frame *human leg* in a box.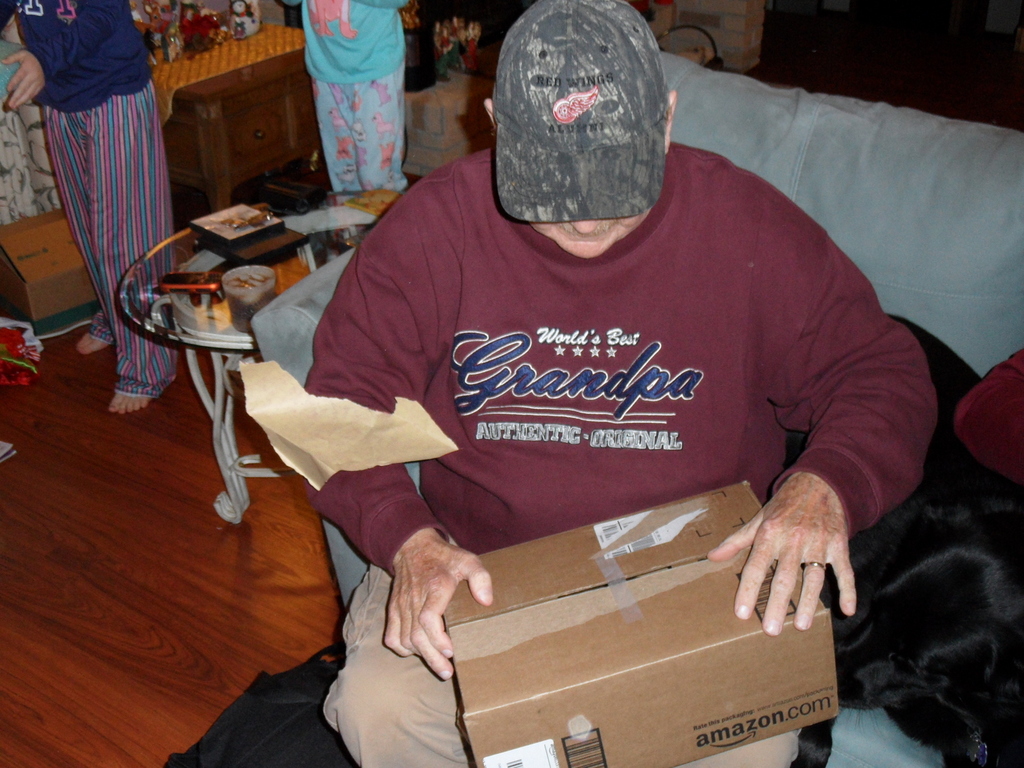
<bbox>345, 50, 408, 192</bbox>.
